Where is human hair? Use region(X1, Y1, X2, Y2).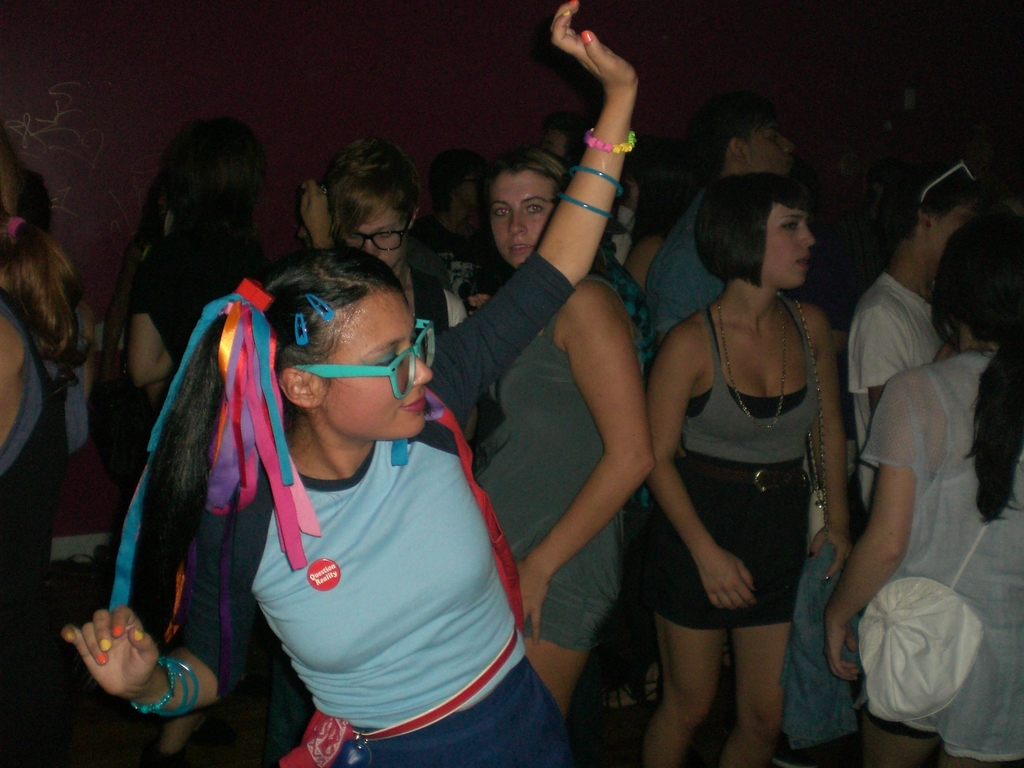
region(877, 145, 982, 250).
